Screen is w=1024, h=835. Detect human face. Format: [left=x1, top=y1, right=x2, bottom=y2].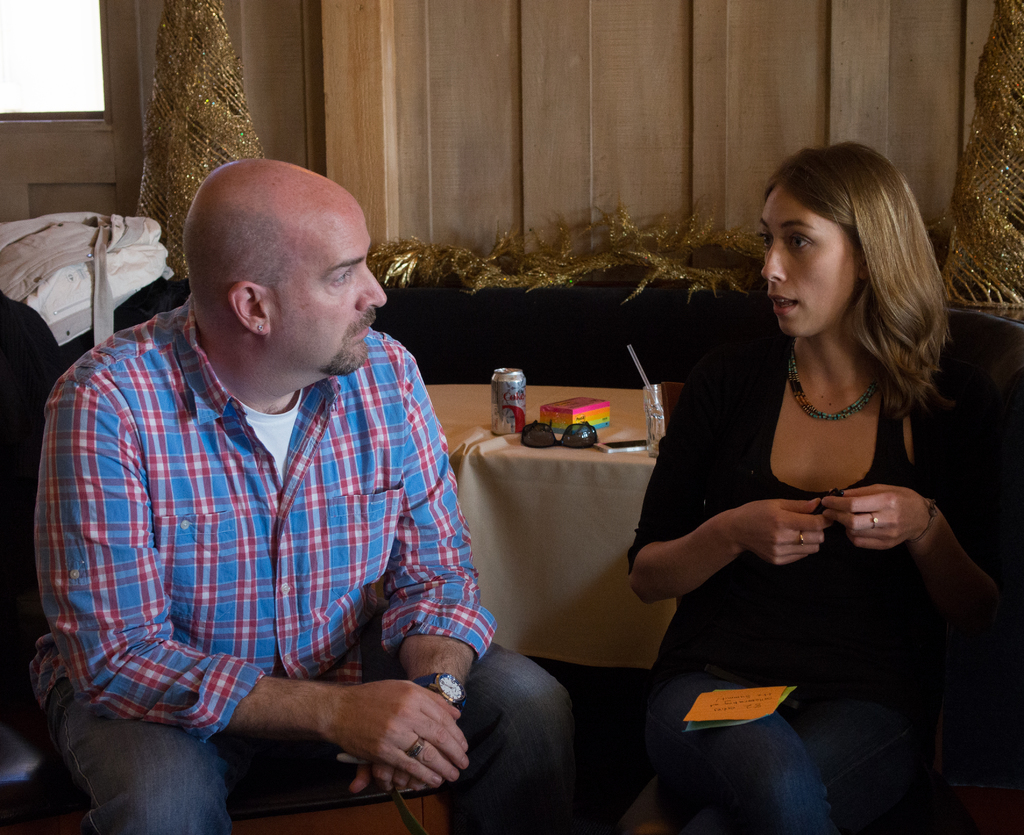
[left=761, top=186, right=860, bottom=341].
